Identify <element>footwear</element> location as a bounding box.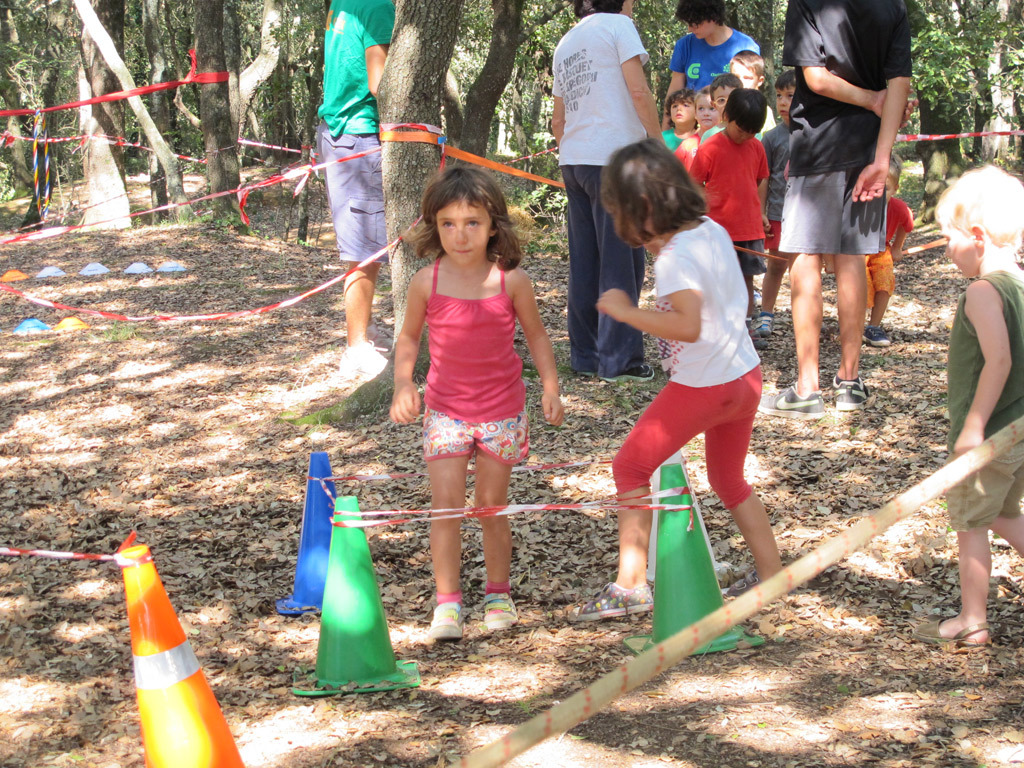
bbox=[911, 618, 998, 650].
